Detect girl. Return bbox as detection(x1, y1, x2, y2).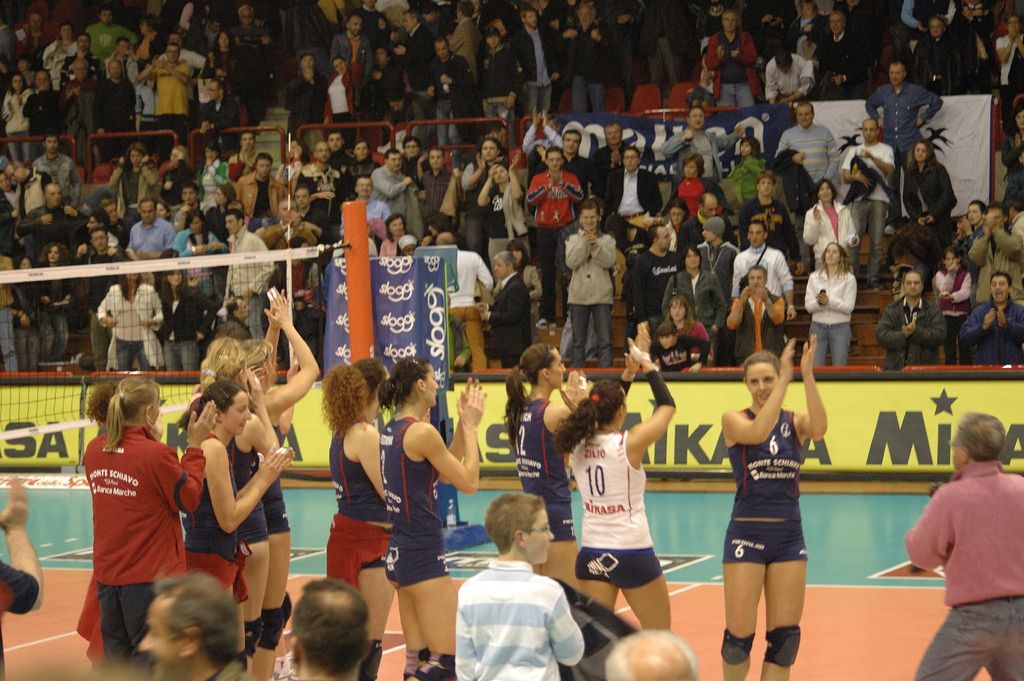
detection(0, 74, 33, 166).
